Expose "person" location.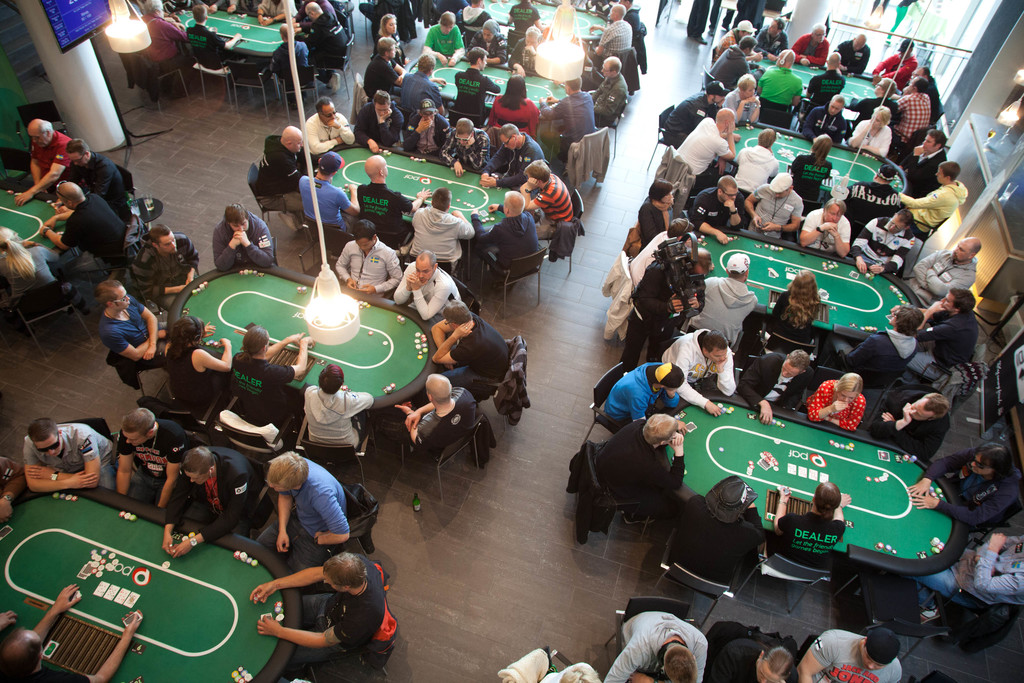
Exposed at 600,359,696,433.
